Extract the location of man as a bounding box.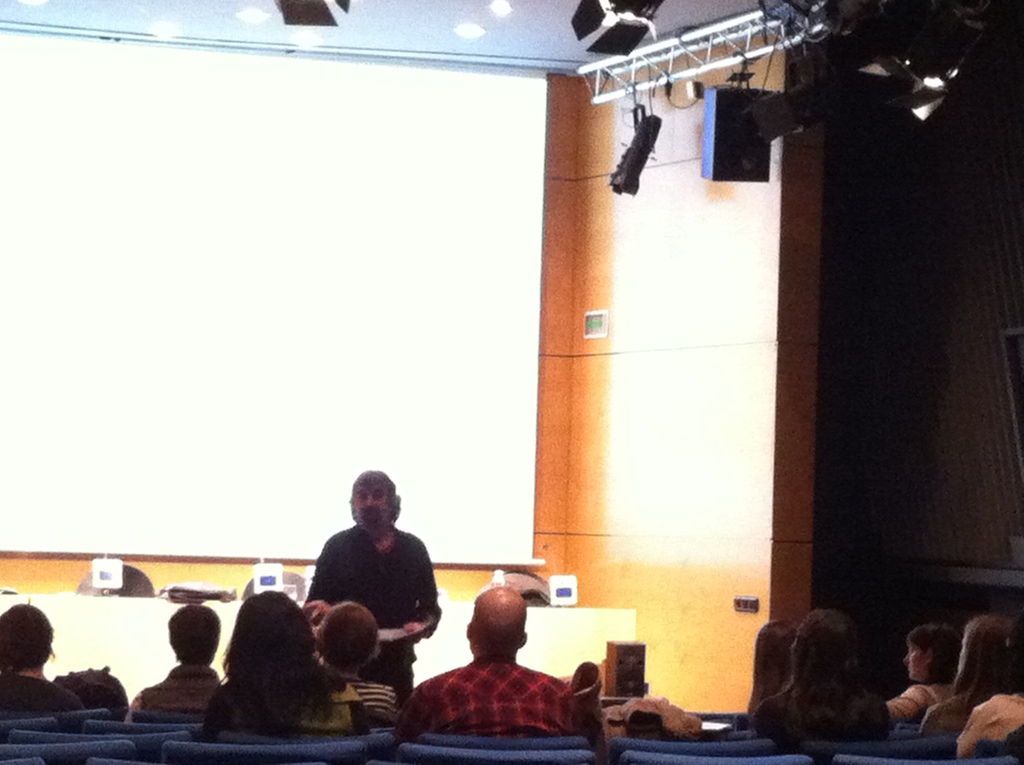
detection(399, 584, 585, 738).
